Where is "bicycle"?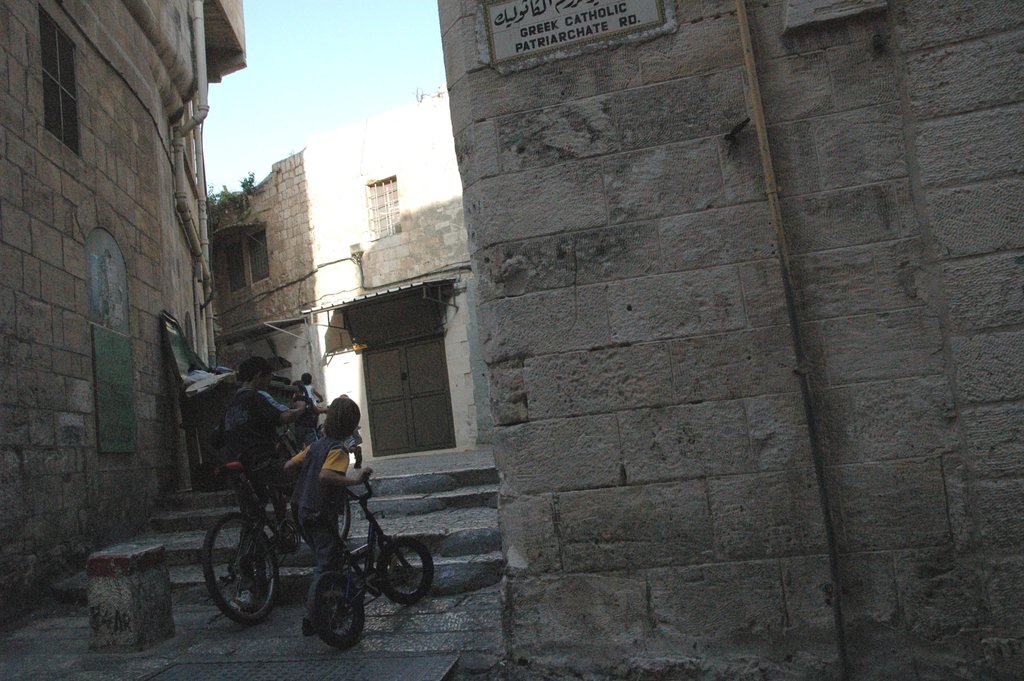
<box>306,472,437,650</box>.
